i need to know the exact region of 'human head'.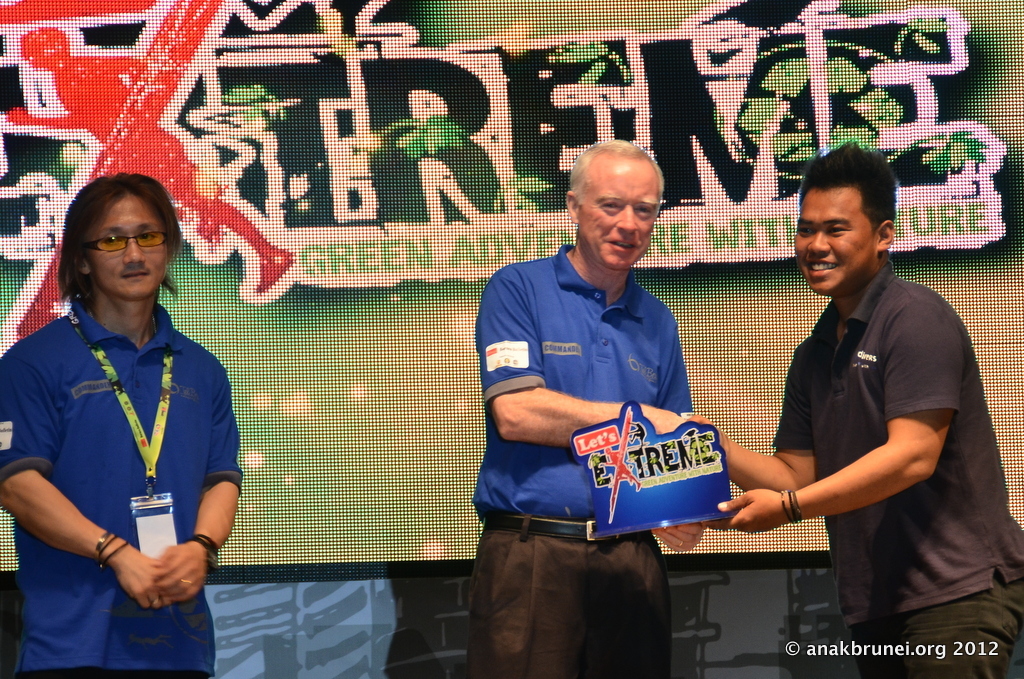
Region: [left=563, top=136, right=665, bottom=270].
